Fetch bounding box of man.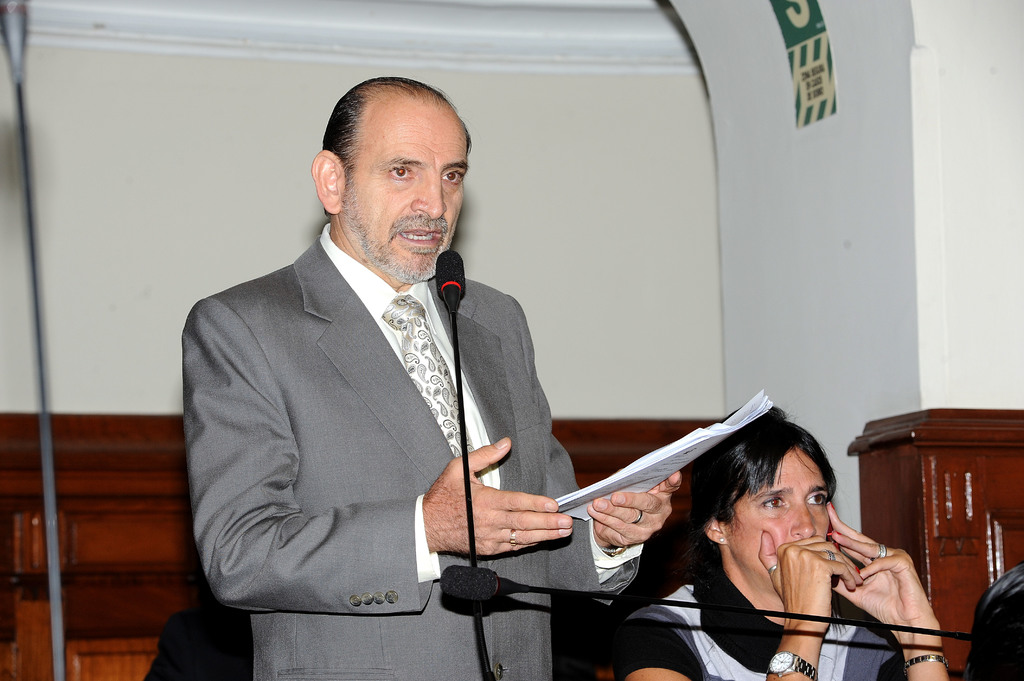
Bbox: {"x1": 177, "y1": 71, "x2": 683, "y2": 680}.
